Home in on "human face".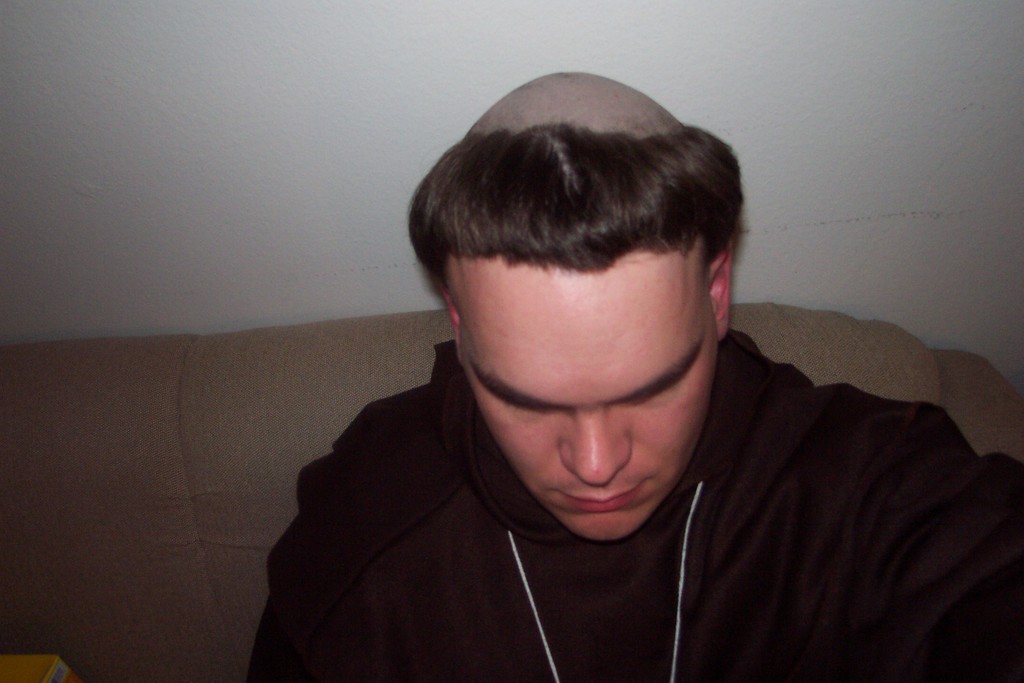
Homed in at locate(454, 260, 717, 548).
